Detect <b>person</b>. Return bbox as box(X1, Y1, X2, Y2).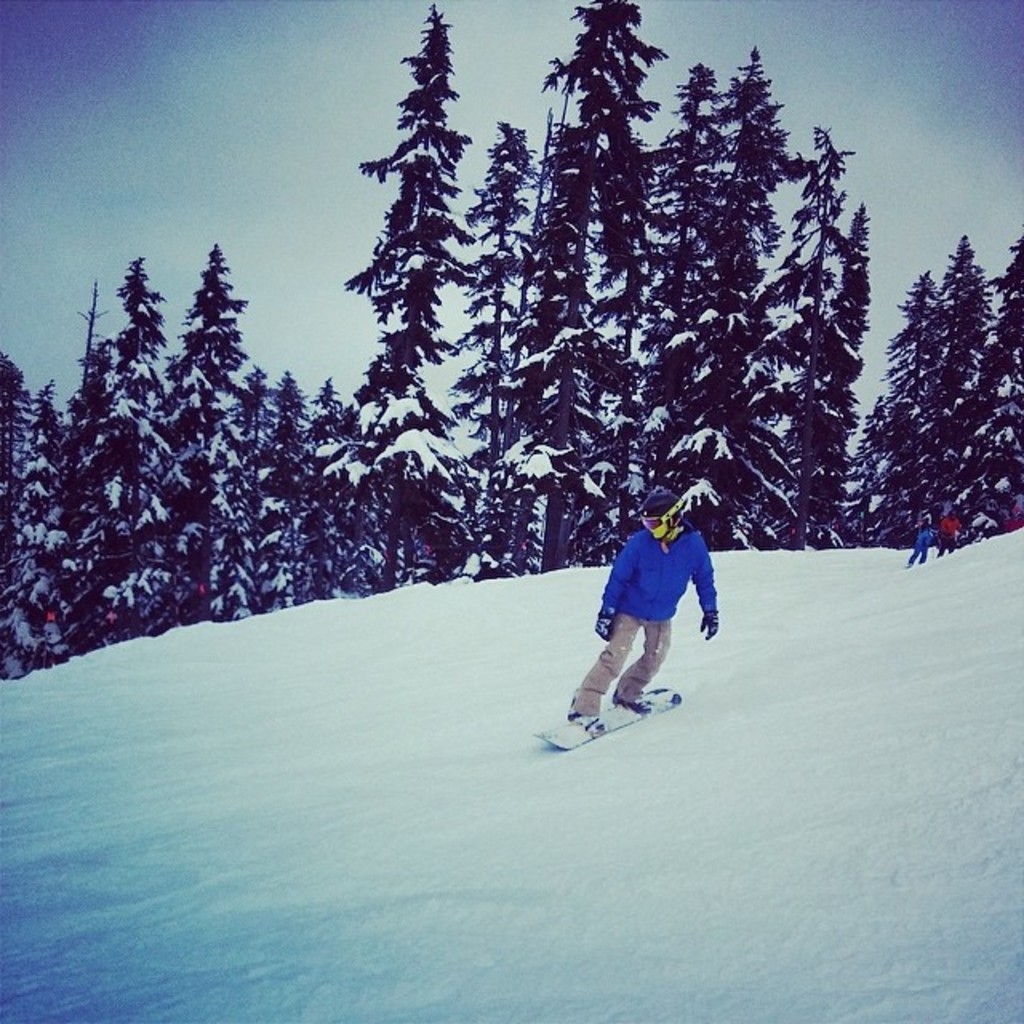
box(933, 496, 963, 558).
